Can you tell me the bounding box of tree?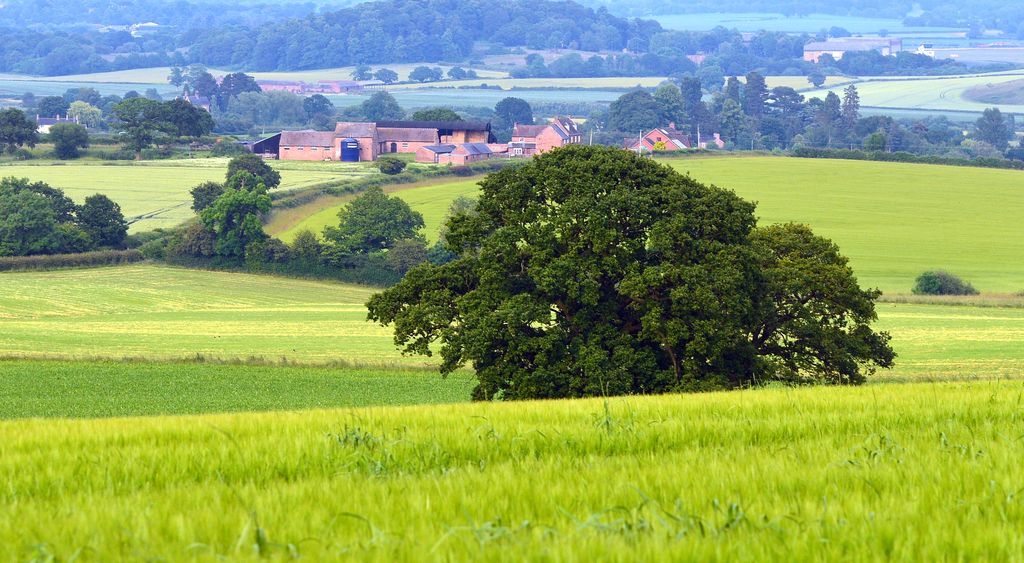
box=[362, 146, 892, 402].
